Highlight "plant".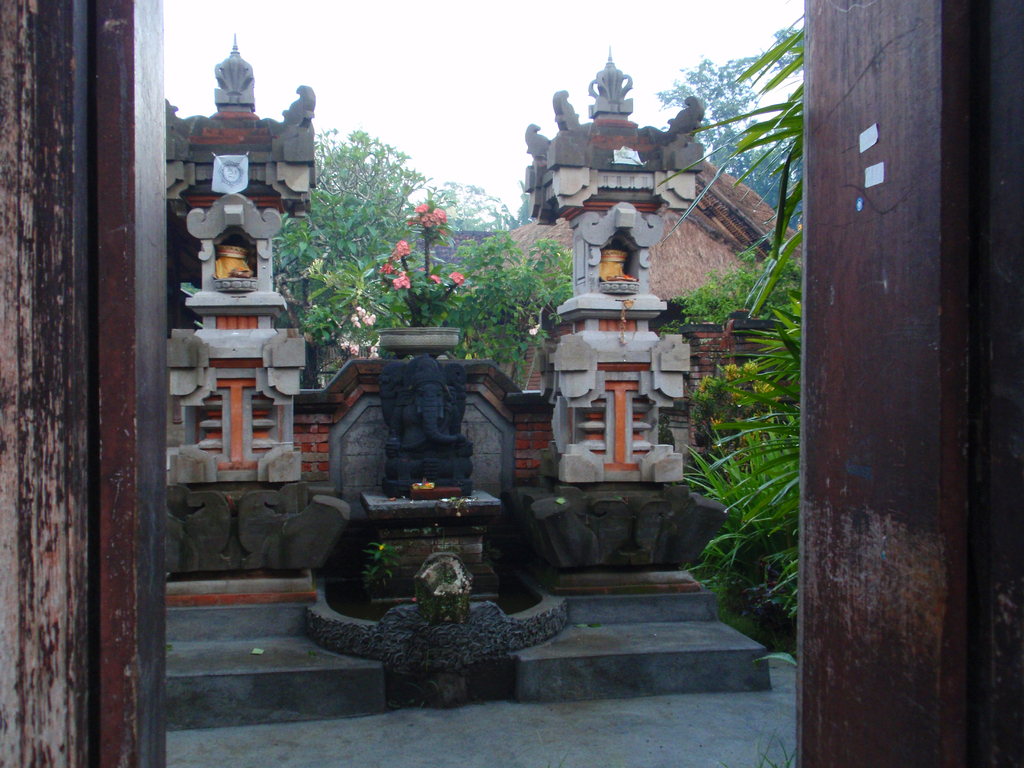
Highlighted region: Rect(652, 248, 809, 333).
